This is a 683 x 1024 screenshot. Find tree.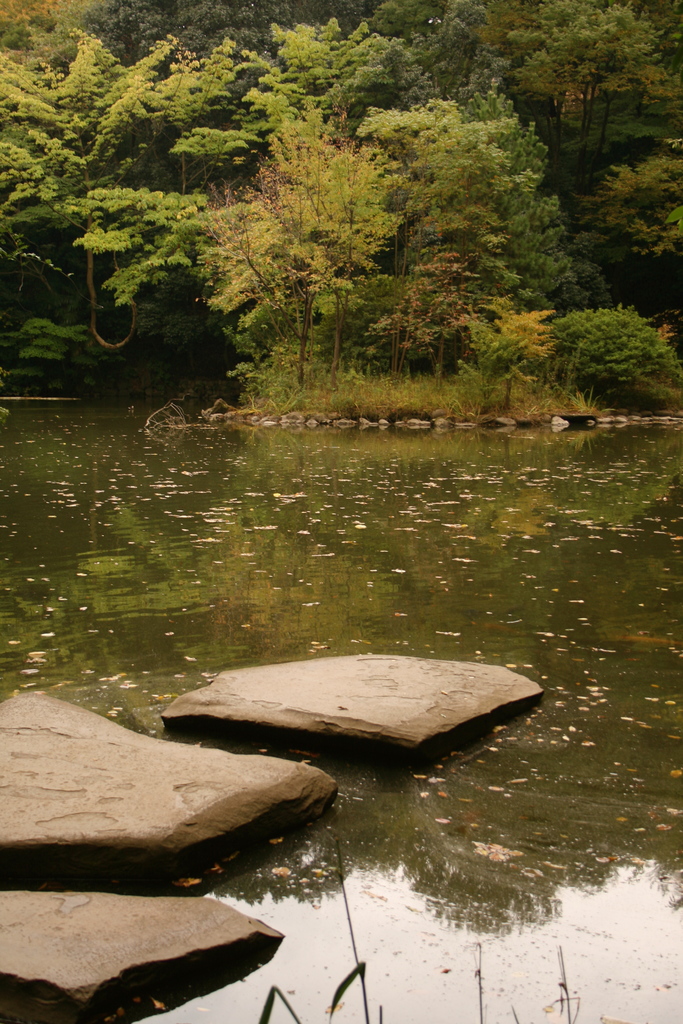
Bounding box: (left=567, top=142, right=682, bottom=317).
